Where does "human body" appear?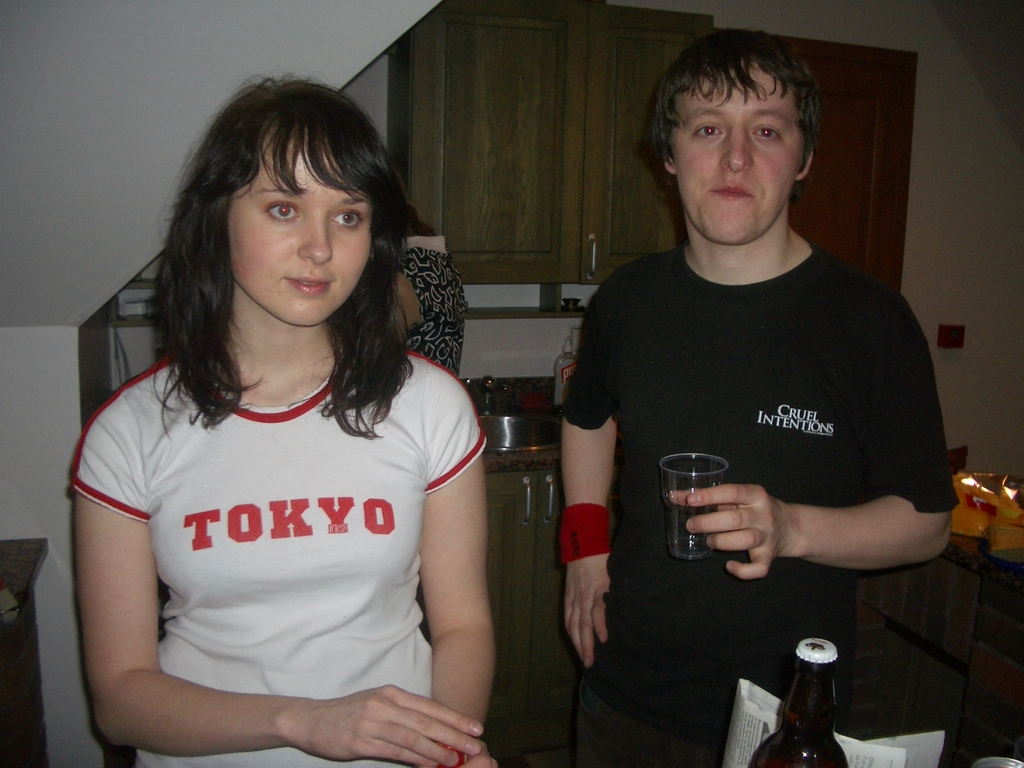
Appears at Rect(65, 324, 490, 767).
